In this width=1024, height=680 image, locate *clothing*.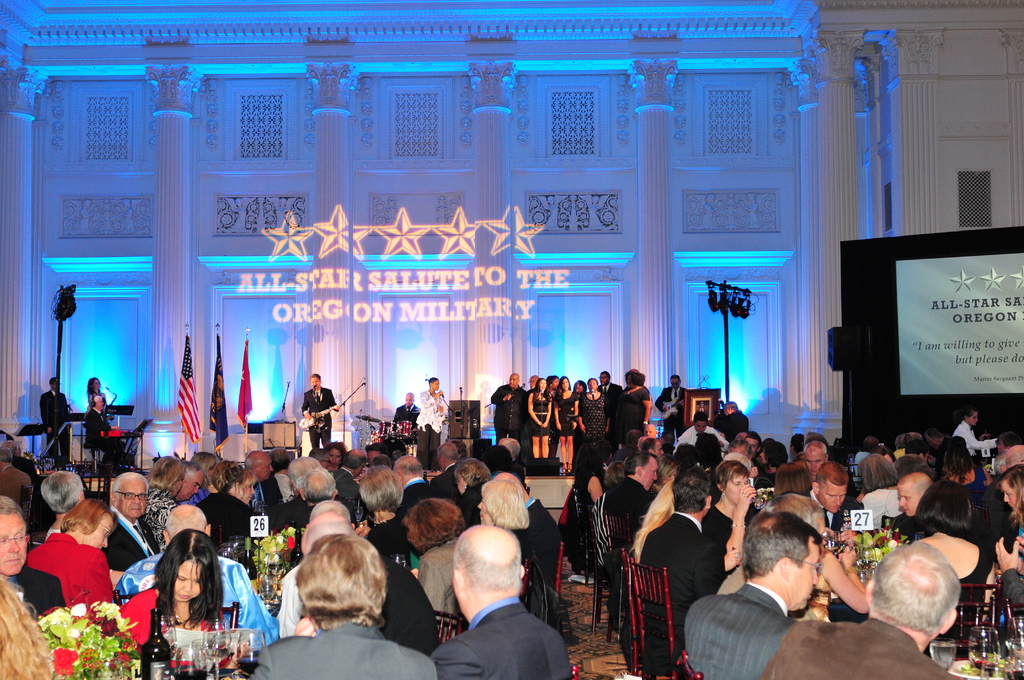
Bounding box: left=79, top=406, right=132, bottom=461.
